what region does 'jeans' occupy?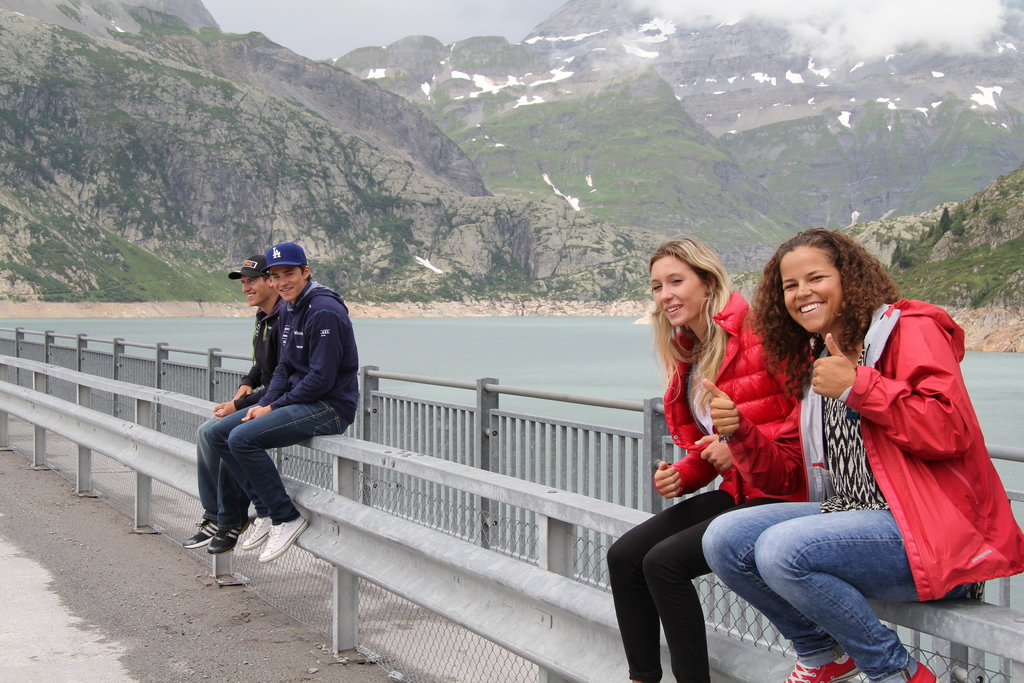
(left=202, top=409, right=216, bottom=514).
